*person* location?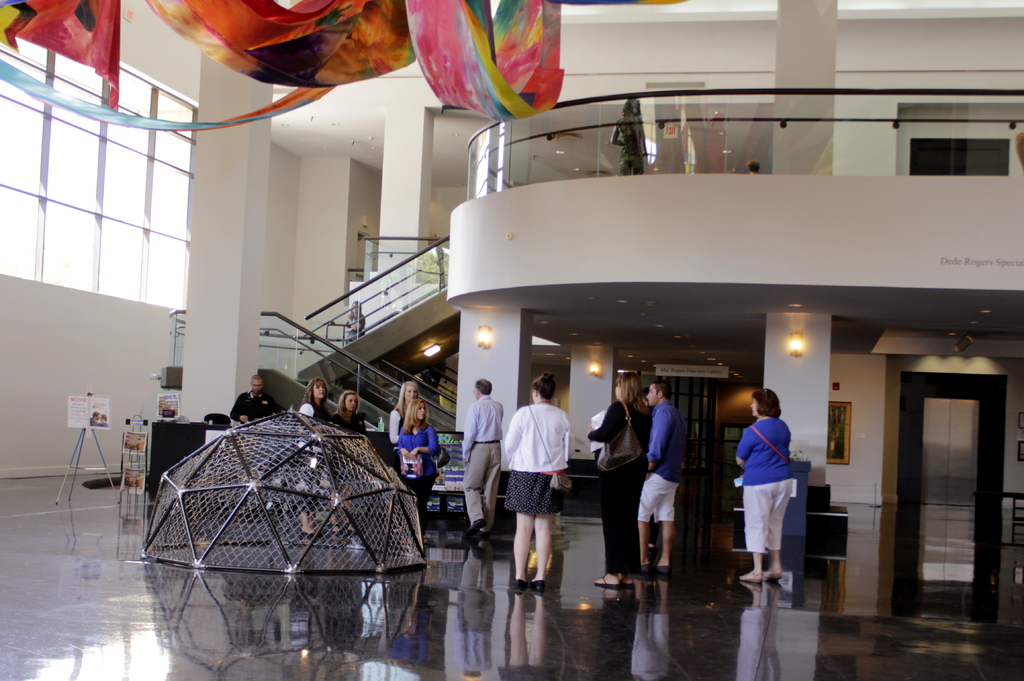
x1=450, y1=367, x2=511, y2=553
